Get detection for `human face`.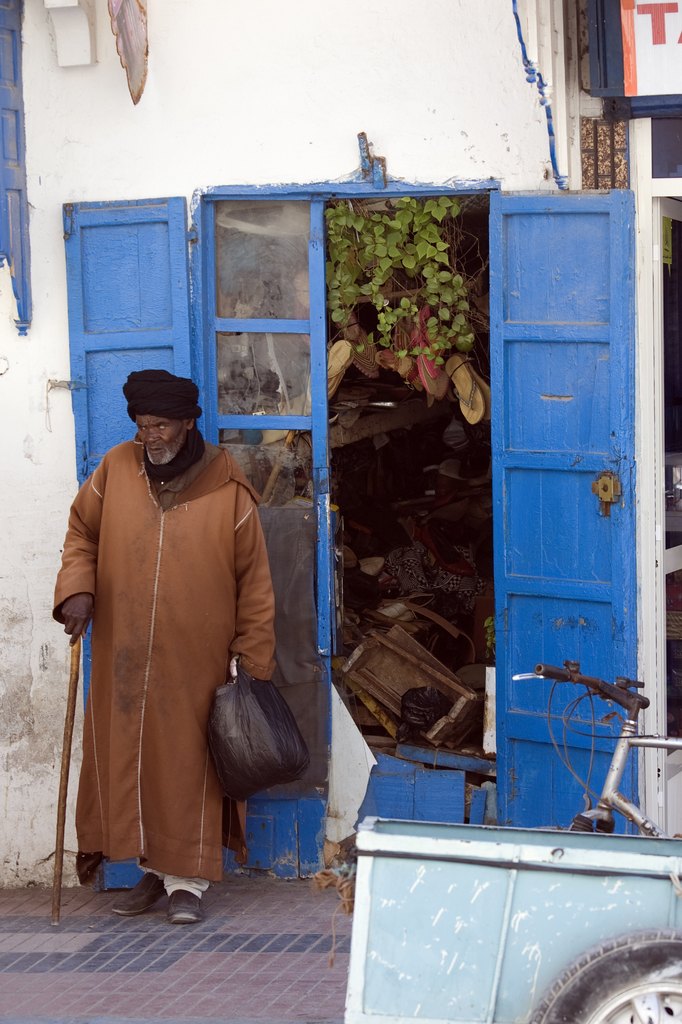
Detection: pyautogui.locateOnScreen(133, 410, 182, 467).
